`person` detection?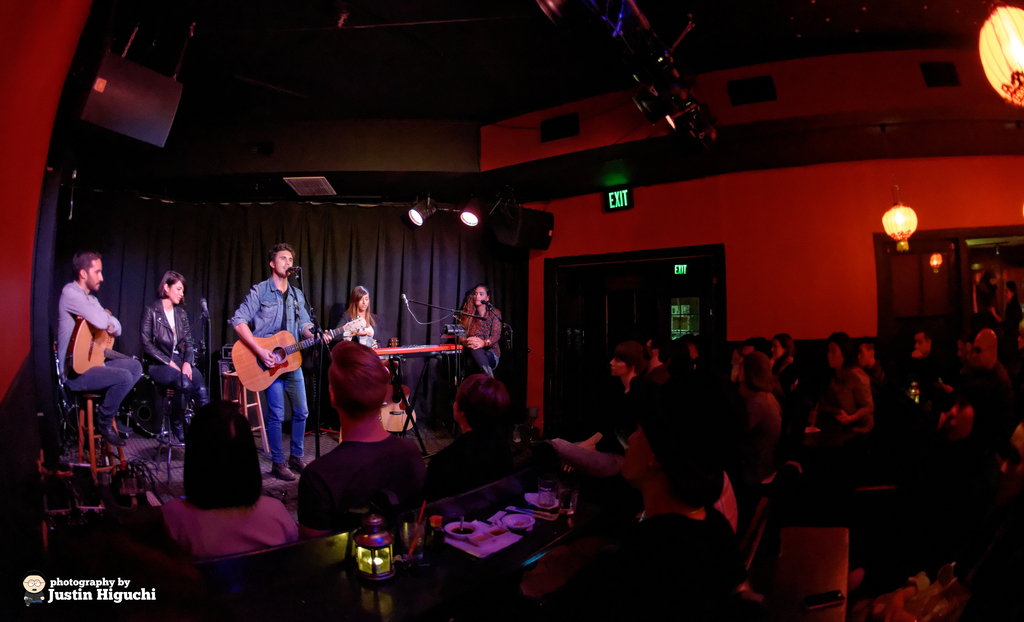
[56, 249, 139, 446]
